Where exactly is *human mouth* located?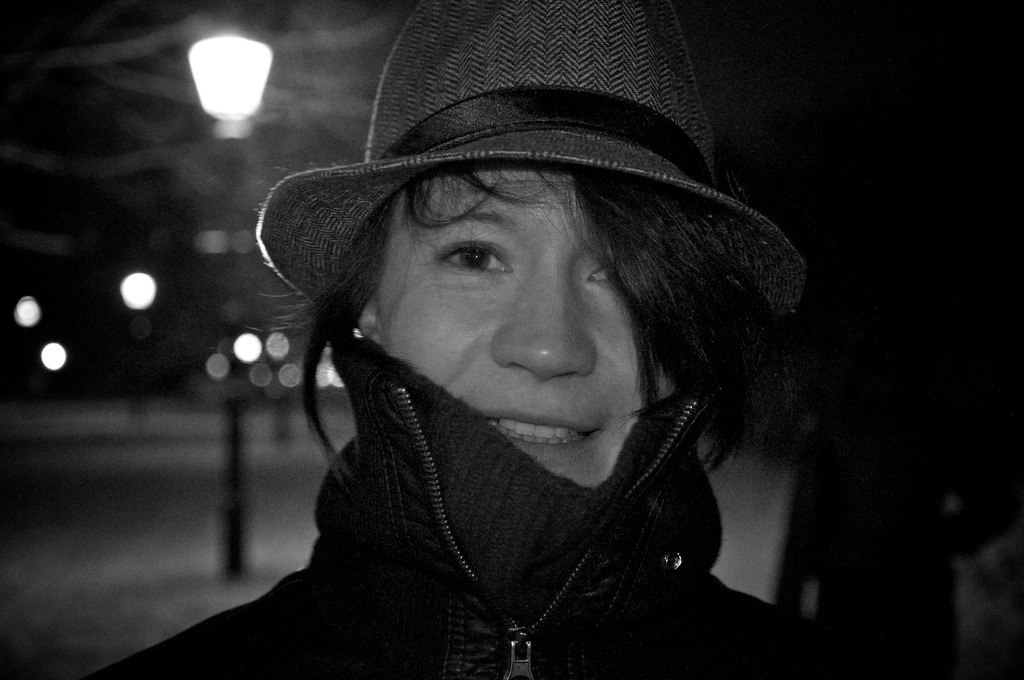
Its bounding box is <region>474, 409, 601, 463</region>.
